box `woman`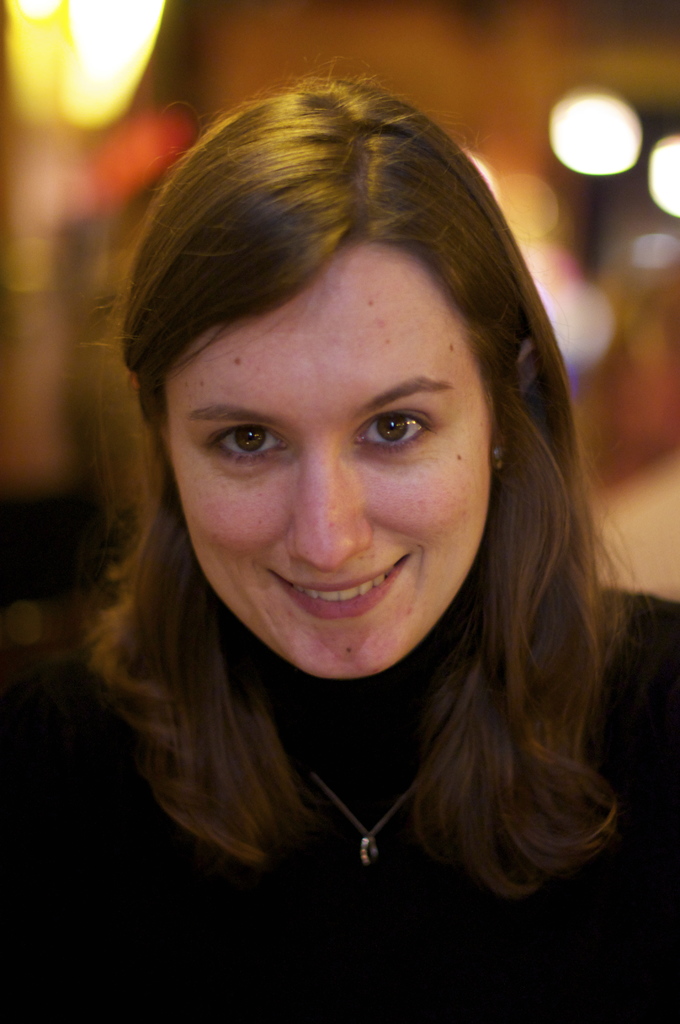
[x1=21, y1=115, x2=678, y2=936]
